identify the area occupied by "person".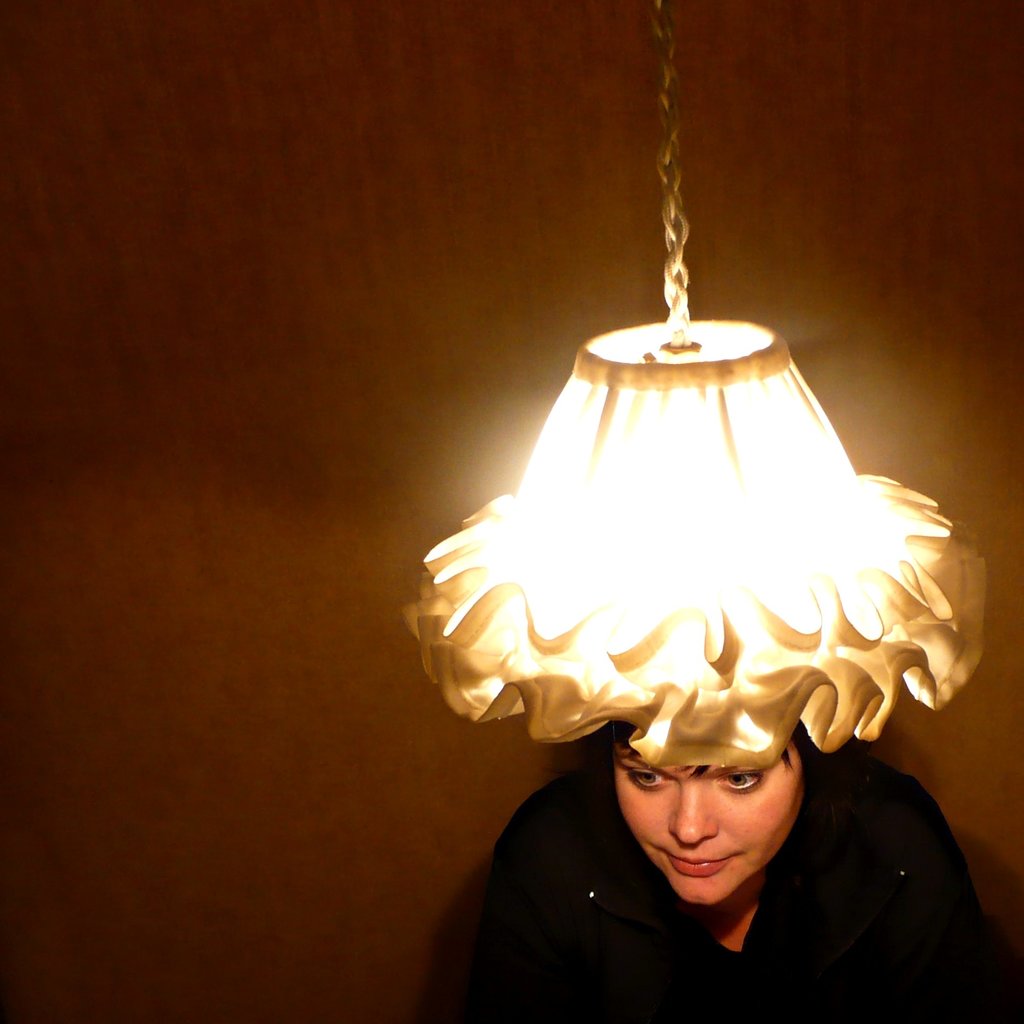
Area: <region>422, 727, 1023, 1023</region>.
